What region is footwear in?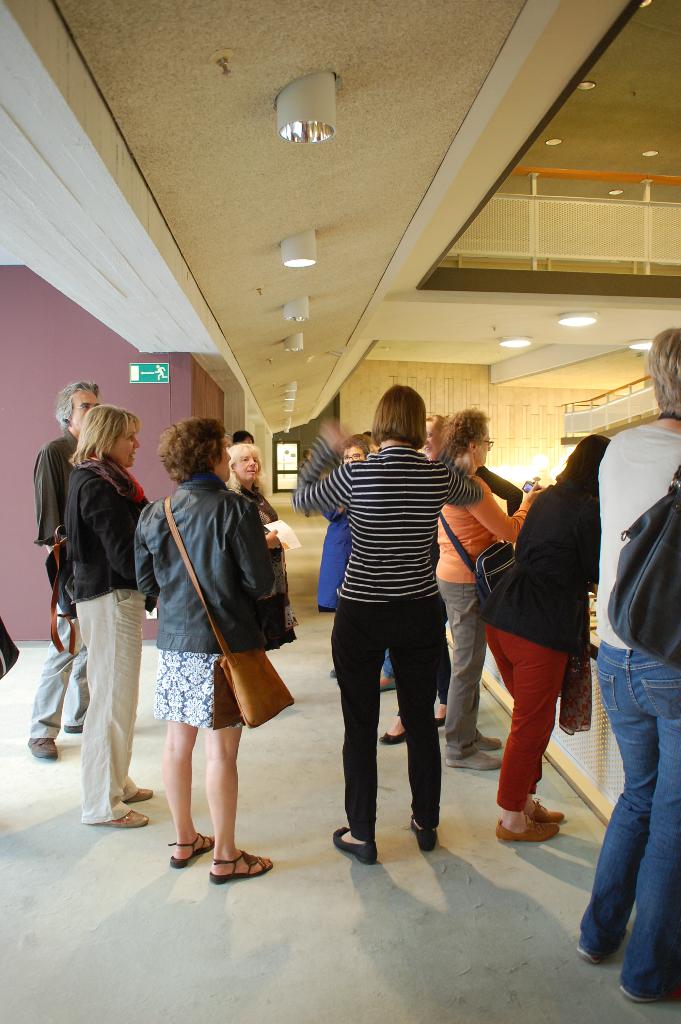
locate(377, 732, 407, 750).
